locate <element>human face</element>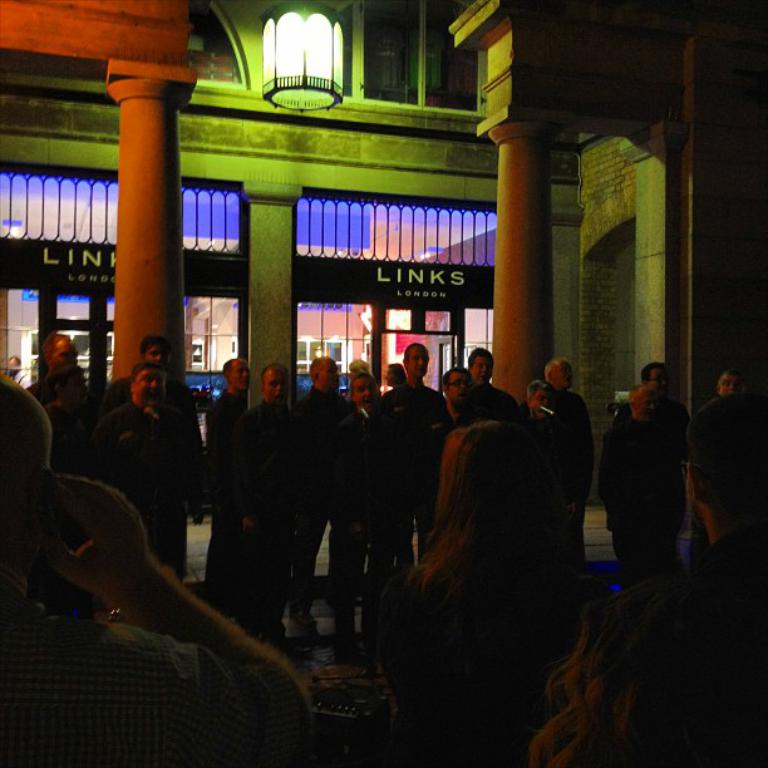
Rect(384, 365, 394, 384)
